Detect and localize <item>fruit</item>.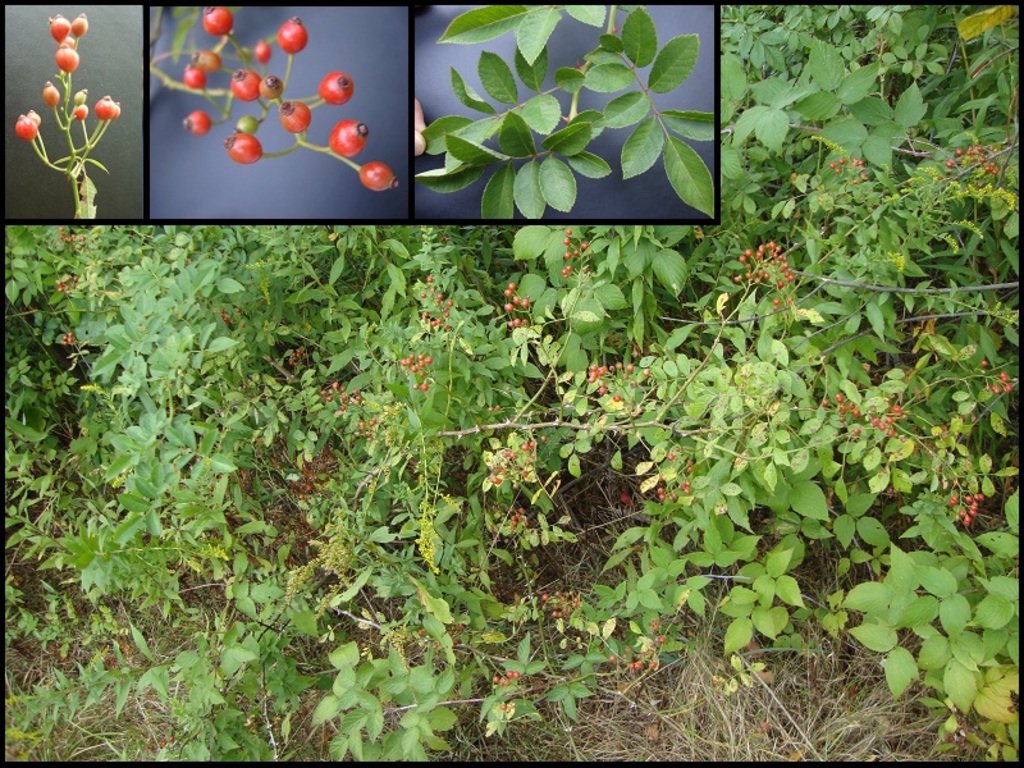
Localized at bbox=(360, 163, 397, 192).
